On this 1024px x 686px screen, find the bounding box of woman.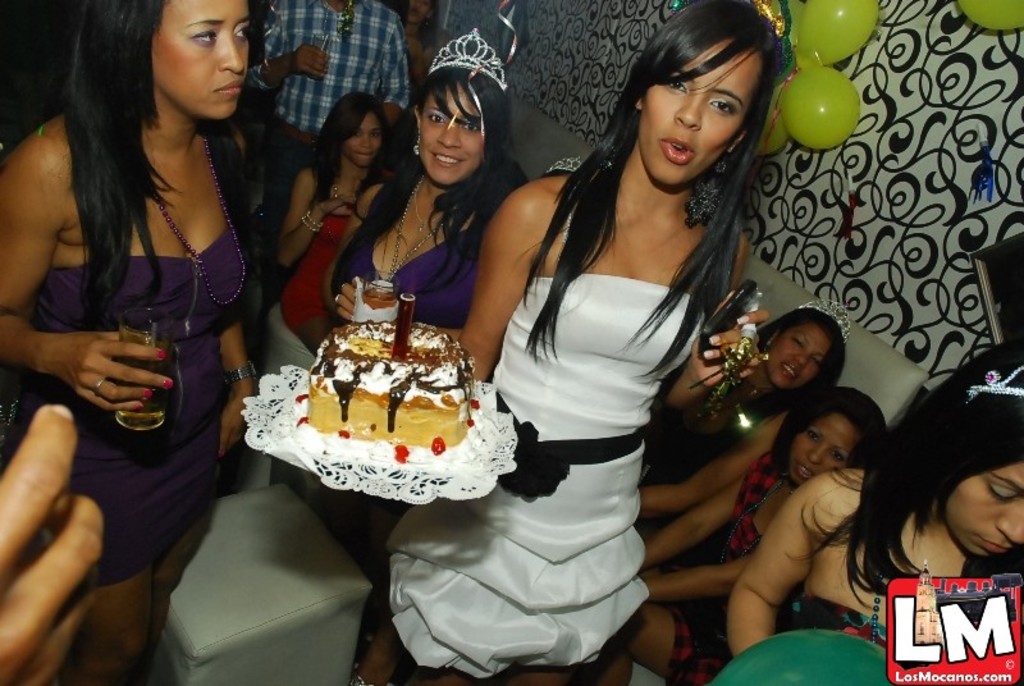
Bounding box: <box>426,0,785,682</box>.
